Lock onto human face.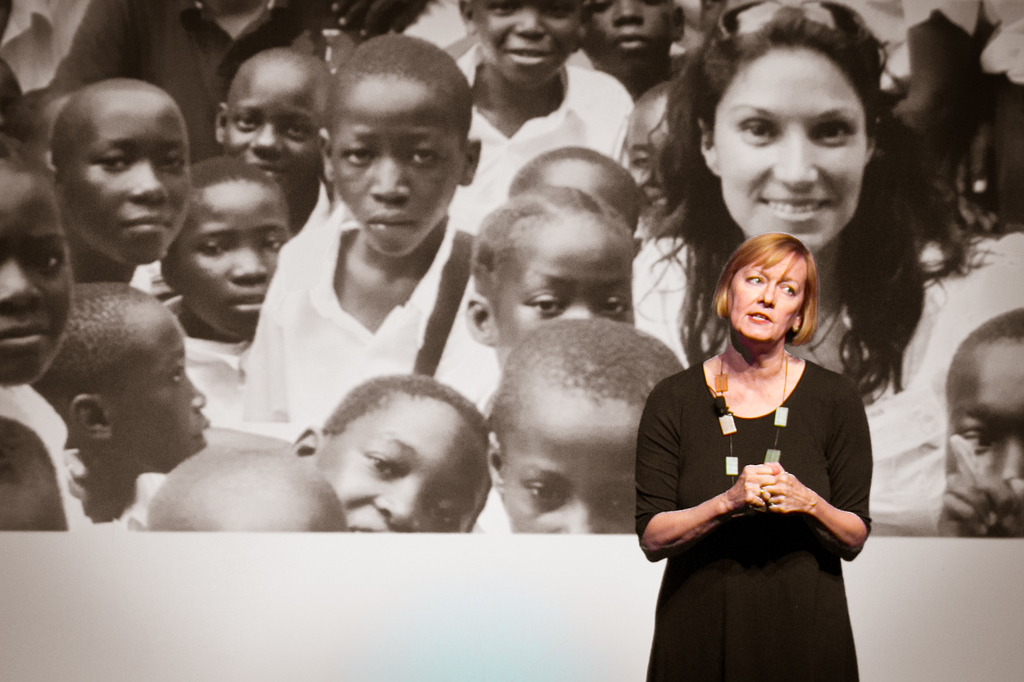
Locked: crop(40, 94, 74, 145).
